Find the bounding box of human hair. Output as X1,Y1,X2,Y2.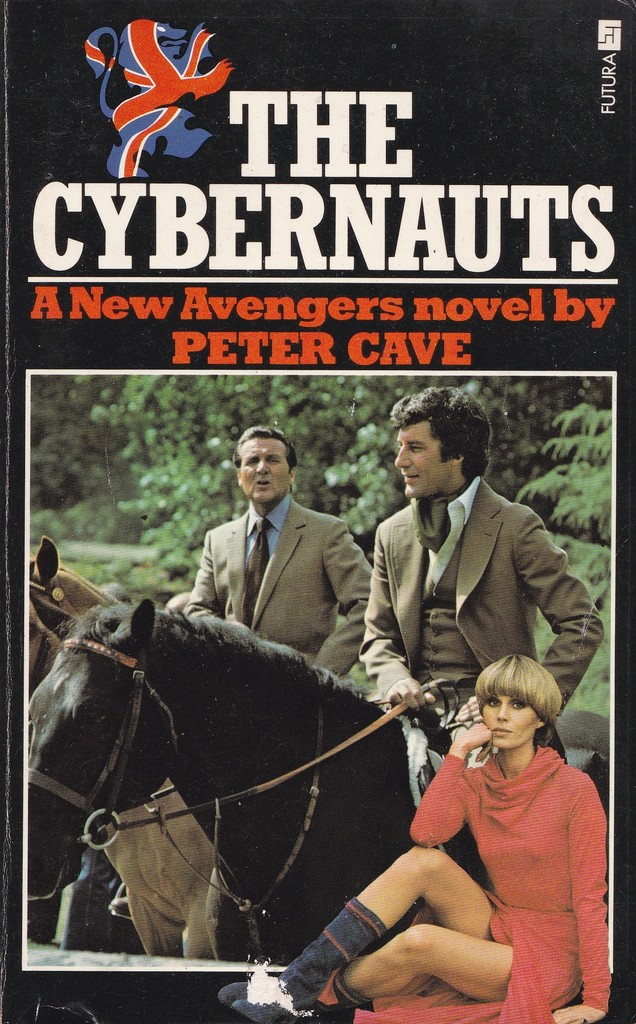
477,655,566,726.
